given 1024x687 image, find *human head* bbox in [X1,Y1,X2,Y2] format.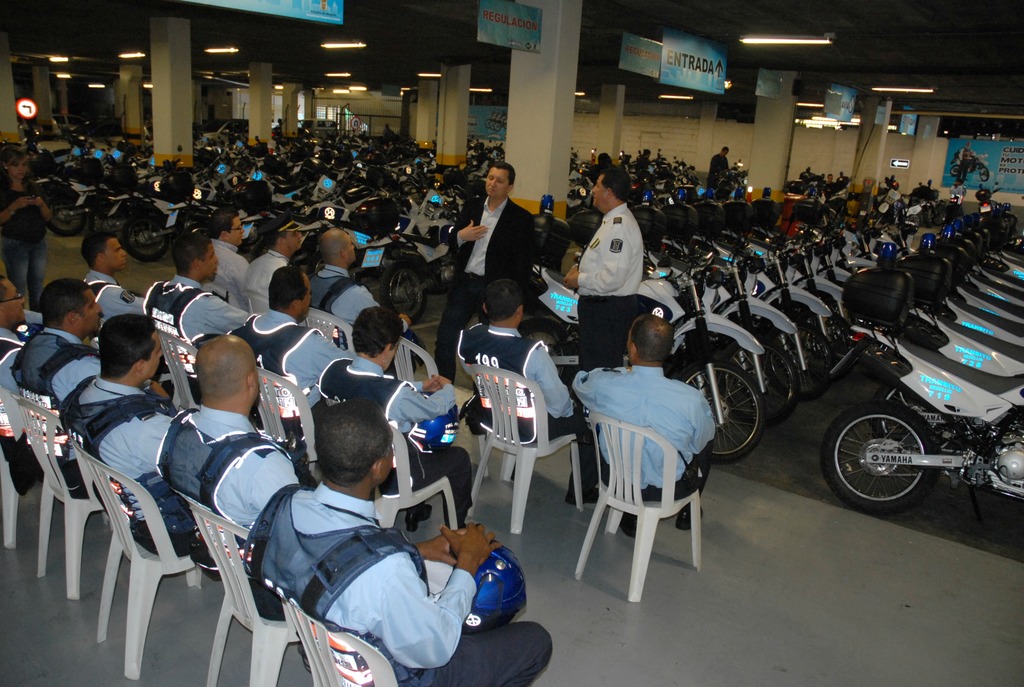
[100,312,167,381].
